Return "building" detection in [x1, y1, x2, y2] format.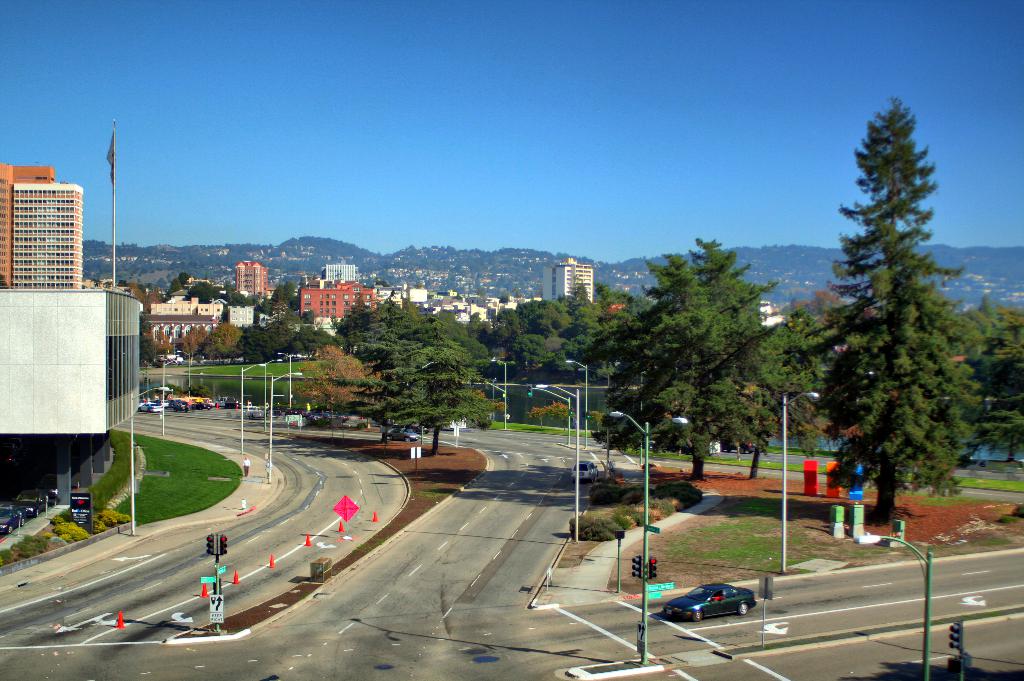
[296, 279, 376, 324].
